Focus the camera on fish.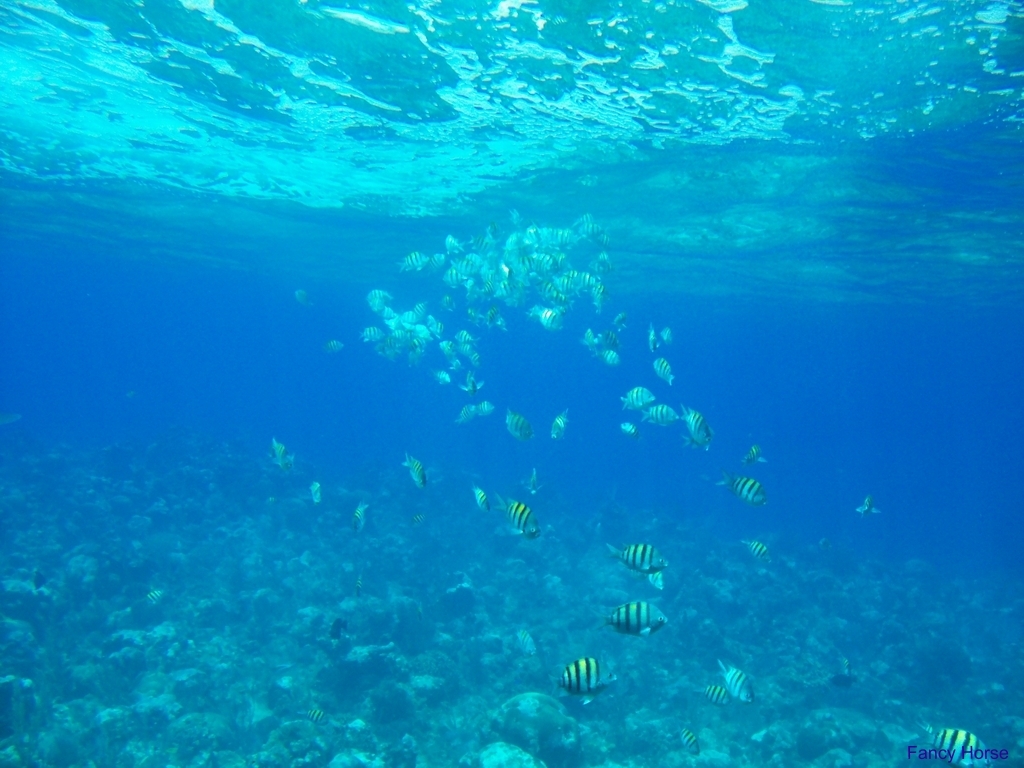
Focus region: 659,328,670,351.
